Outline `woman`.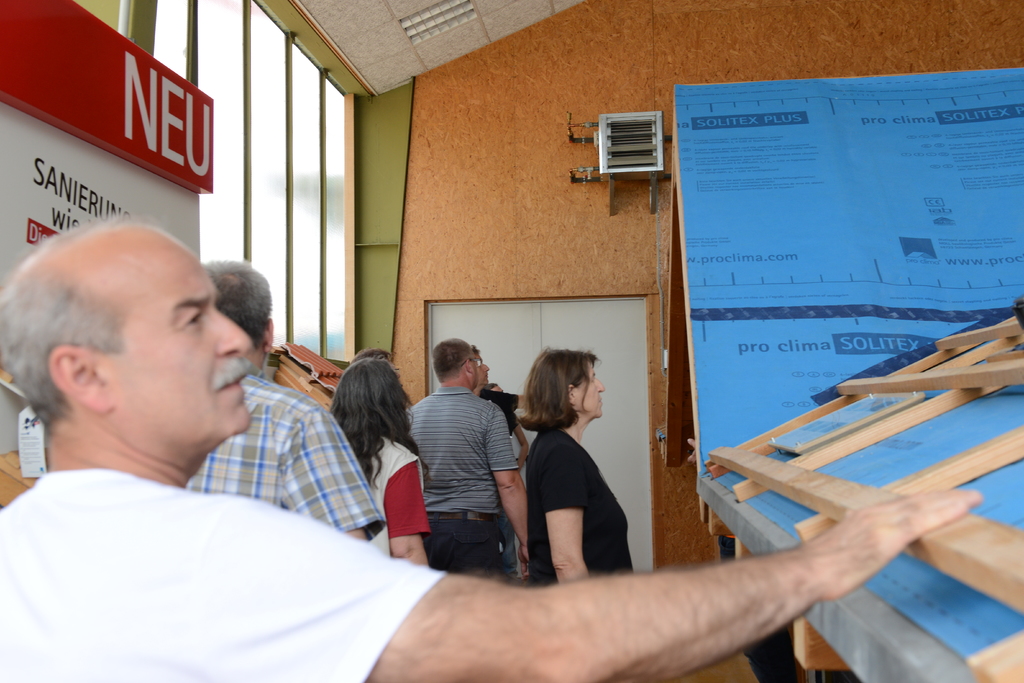
Outline: detection(318, 359, 442, 569).
